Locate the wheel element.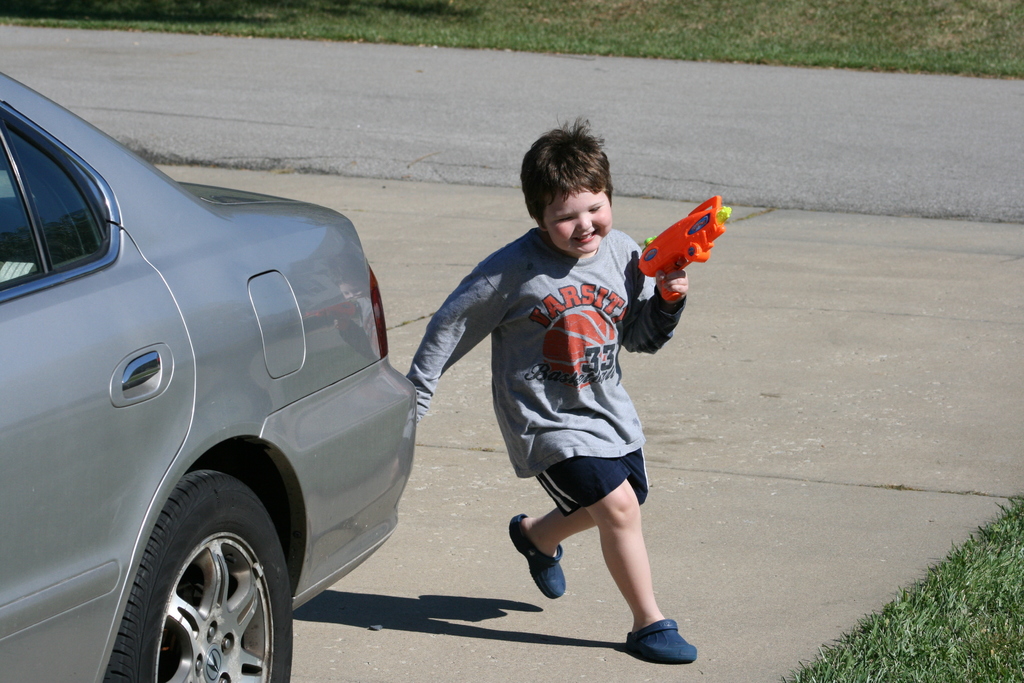
Element bbox: locate(99, 472, 294, 682).
